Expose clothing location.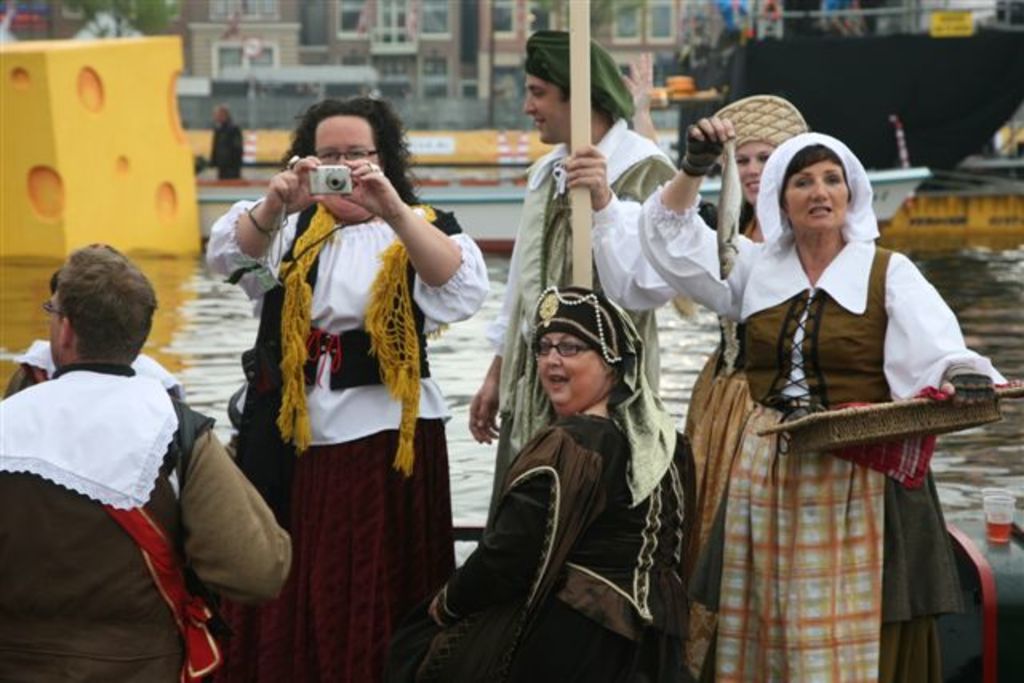
Exposed at <box>685,232,760,662</box>.
